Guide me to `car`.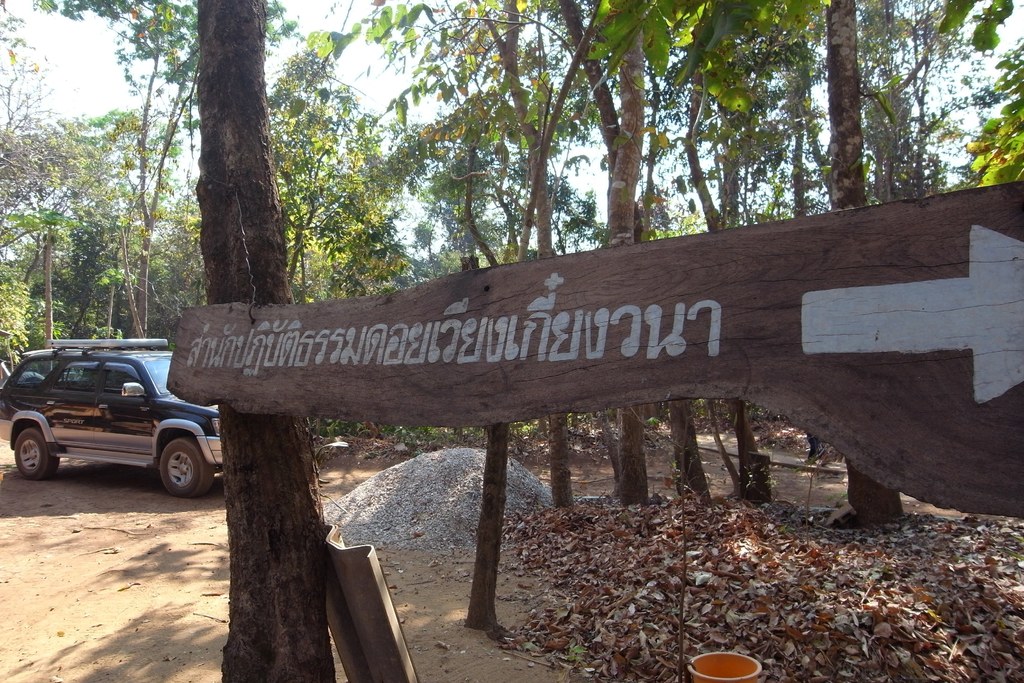
Guidance: (x1=0, y1=331, x2=221, y2=493).
